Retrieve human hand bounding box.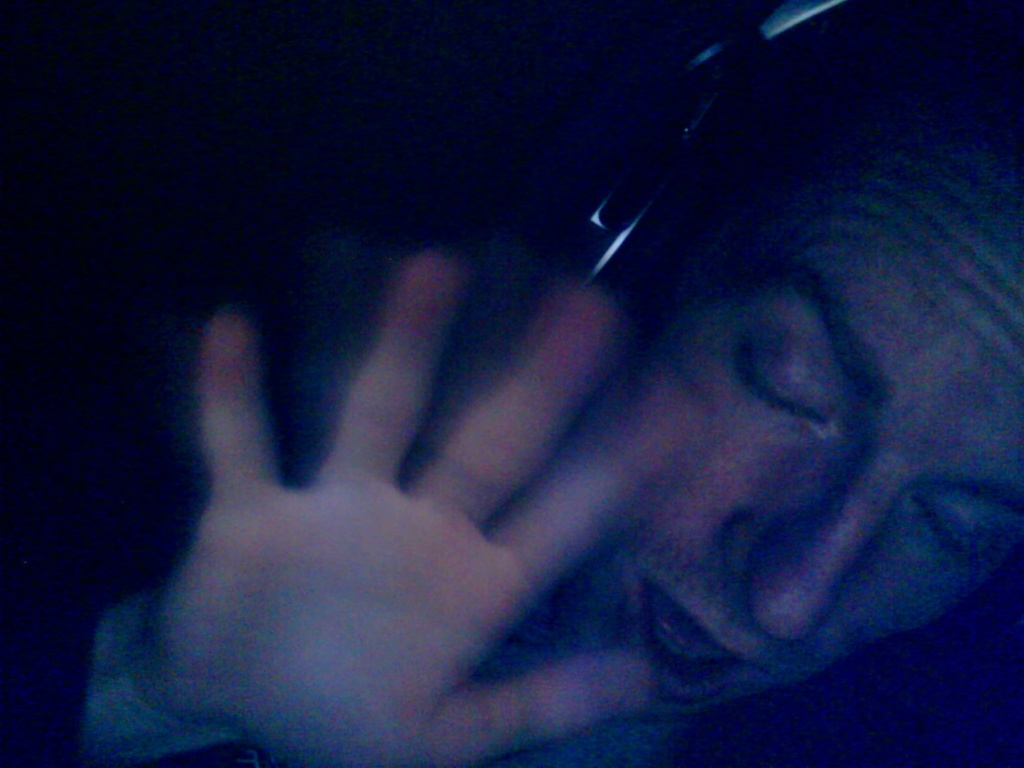
Bounding box: 152, 280, 776, 671.
